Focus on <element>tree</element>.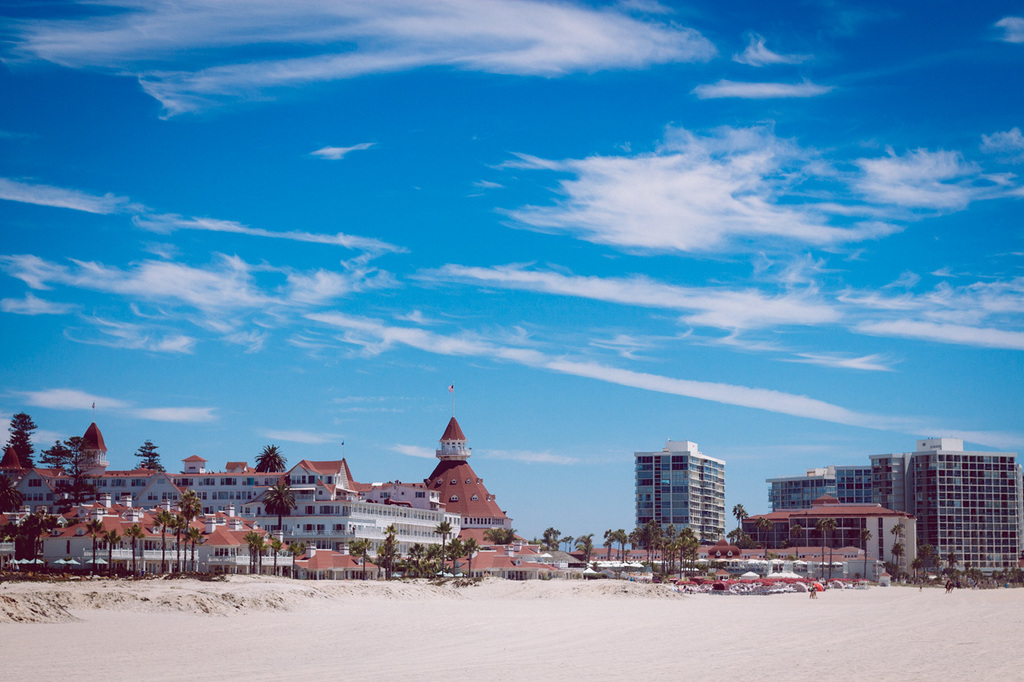
Focused at Rect(678, 534, 682, 587).
